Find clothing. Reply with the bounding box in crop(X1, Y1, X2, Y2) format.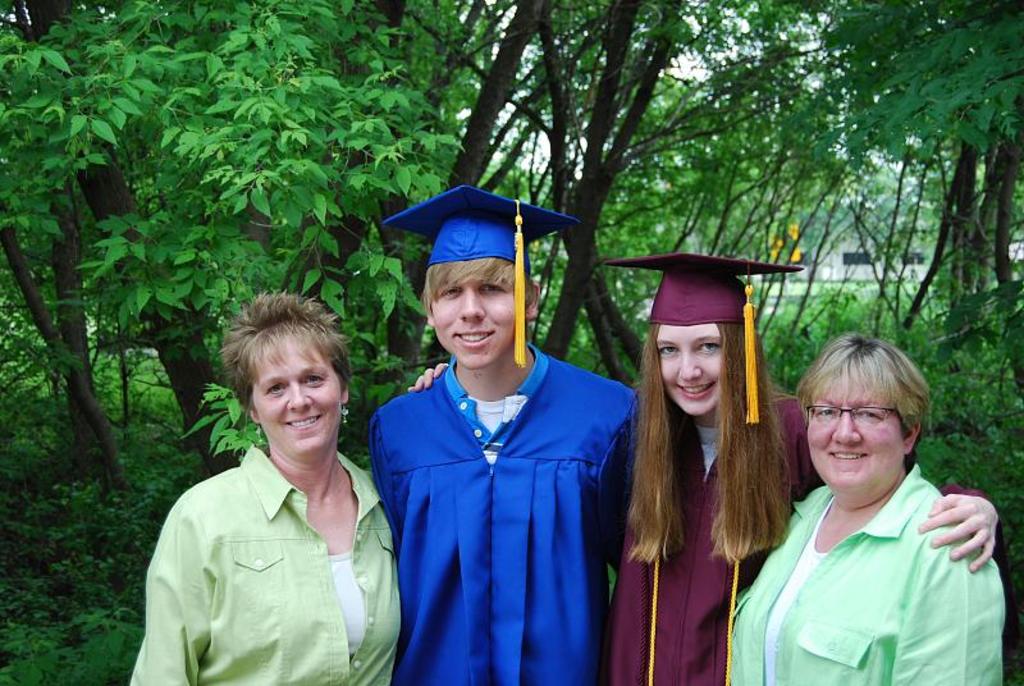
crop(370, 339, 641, 685).
